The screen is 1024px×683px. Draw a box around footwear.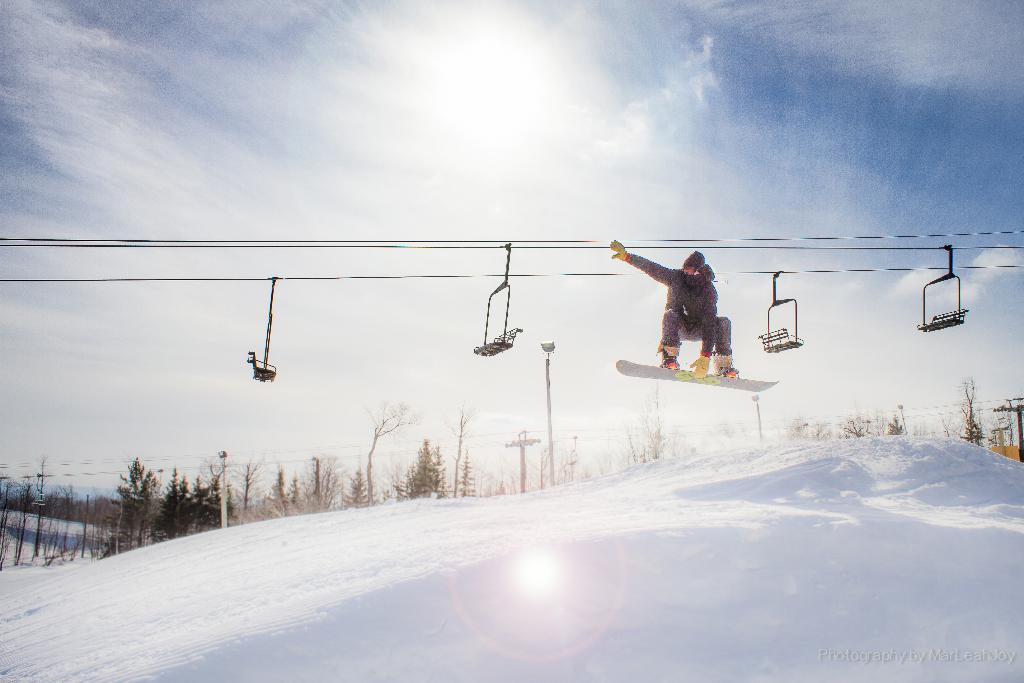
<bbox>721, 365, 739, 378</bbox>.
